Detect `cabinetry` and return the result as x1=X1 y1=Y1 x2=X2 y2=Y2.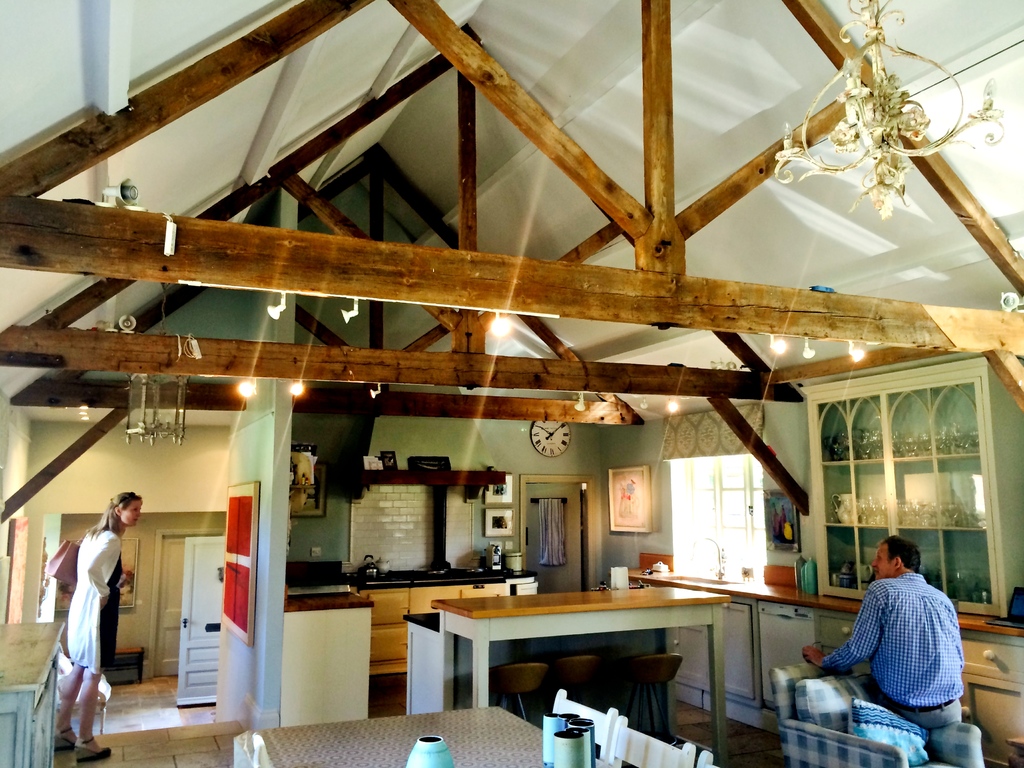
x1=358 y1=582 x2=504 y2=671.
